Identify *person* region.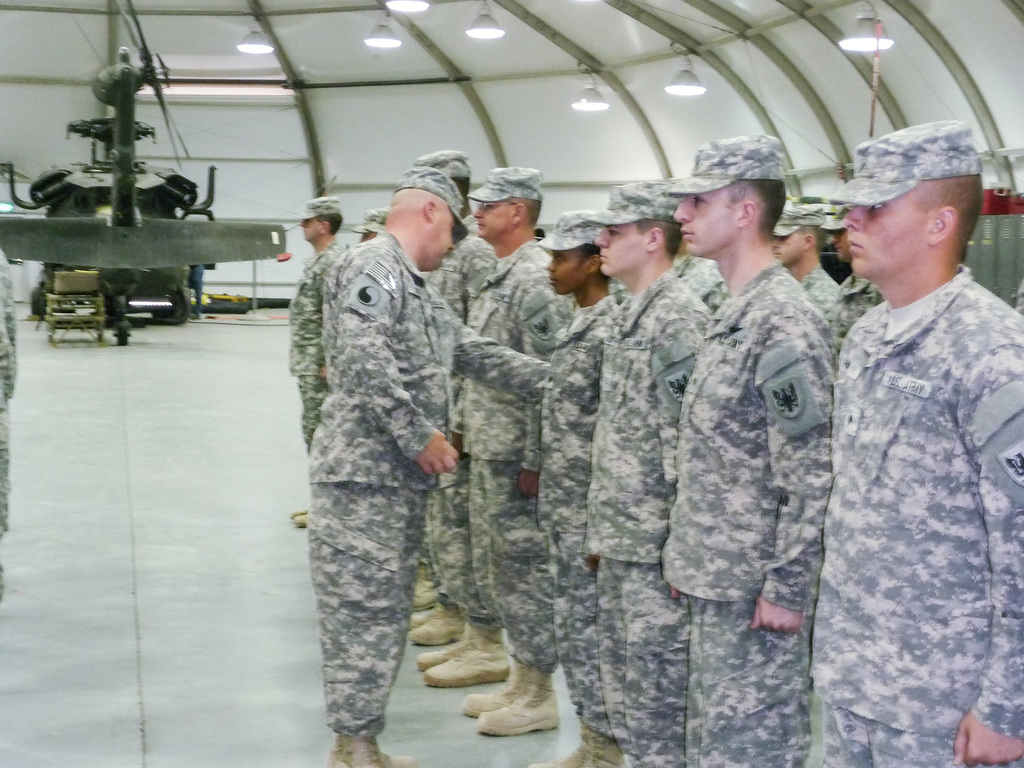
Region: [x1=289, y1=189, x2=340, y2=531].
